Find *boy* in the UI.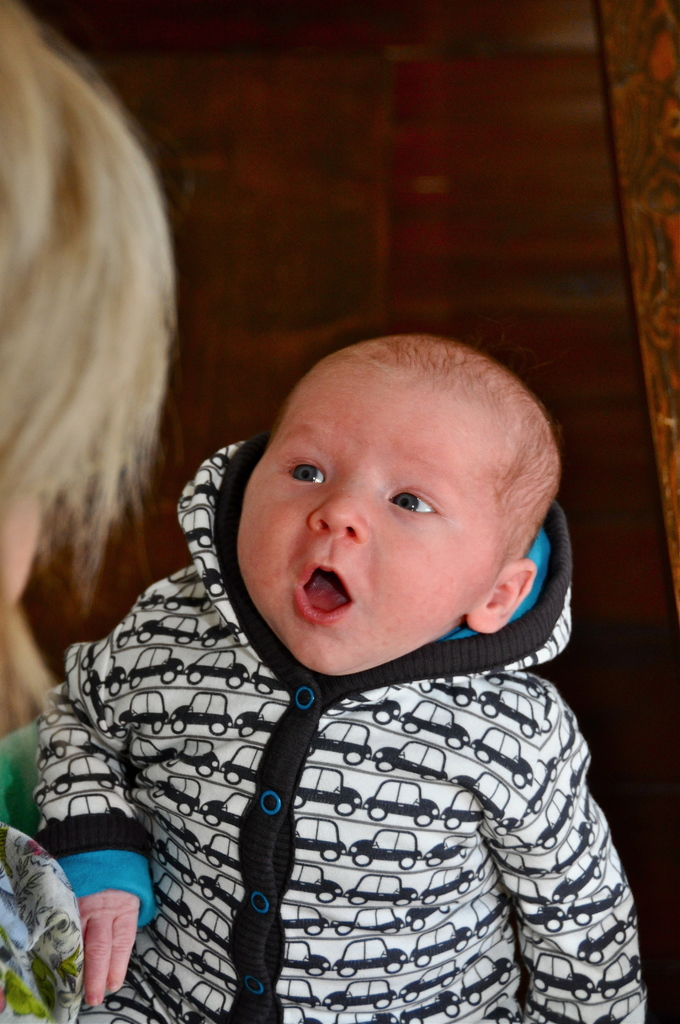
UI element at [left=58, top=303, right=631, bottom=986].
